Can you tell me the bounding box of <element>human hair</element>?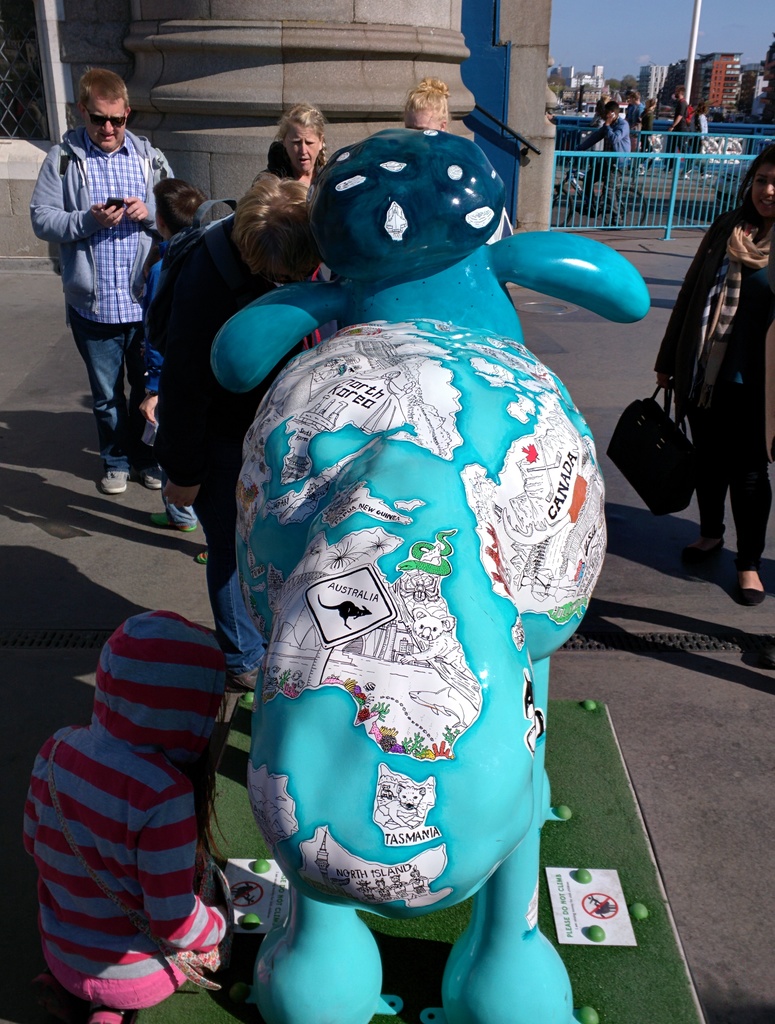
l=229, t=165, r=317, b=280.
